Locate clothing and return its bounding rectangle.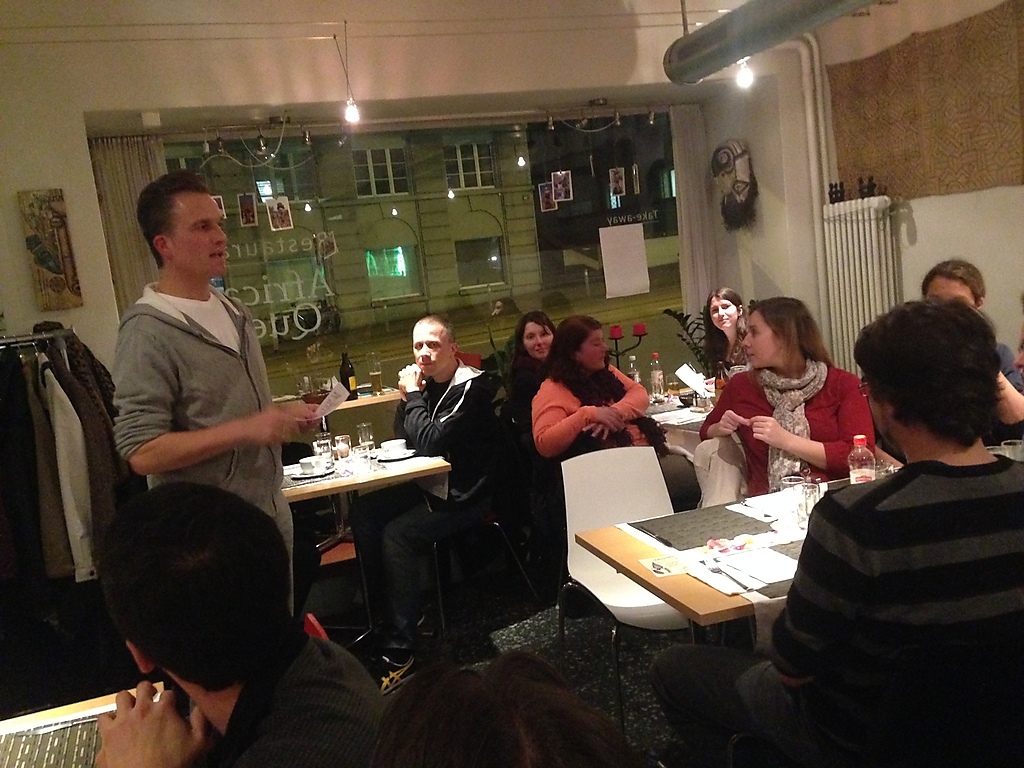
x1=526, y1=353, x2=665, y2=466.
